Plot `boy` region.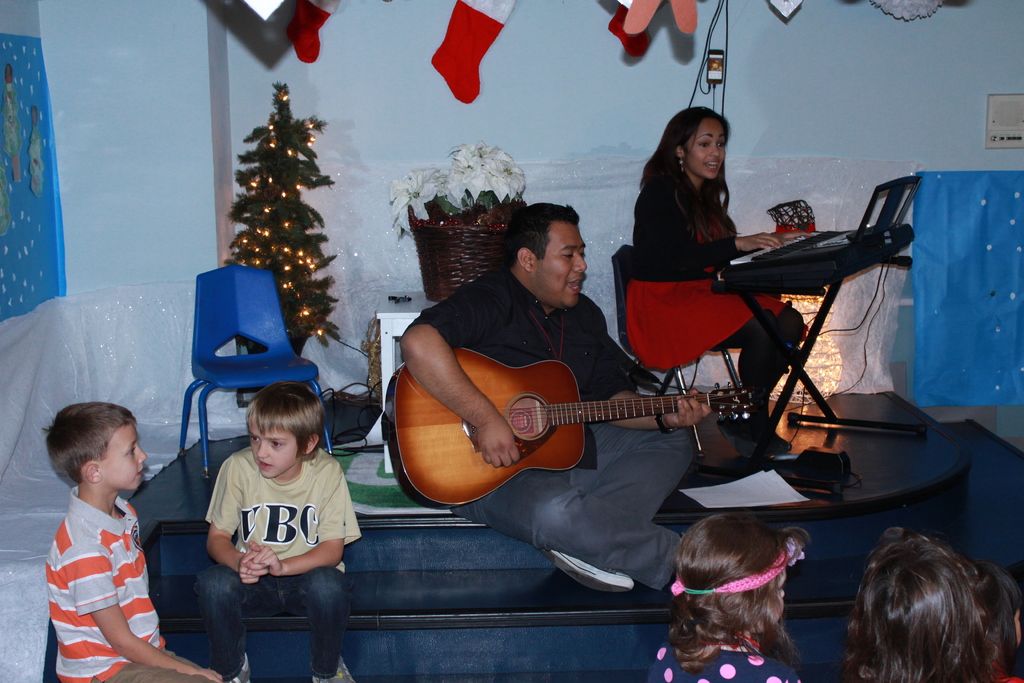
Plotted at bbox=(33, 393, 168, 668).
